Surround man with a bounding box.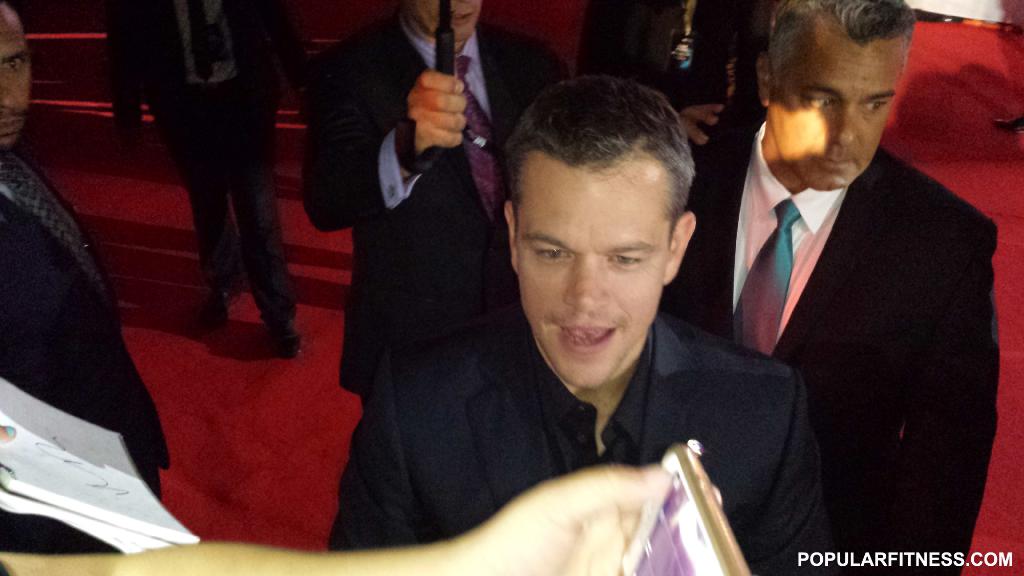
x1=312 y1=70 x2=836 y2=536.
